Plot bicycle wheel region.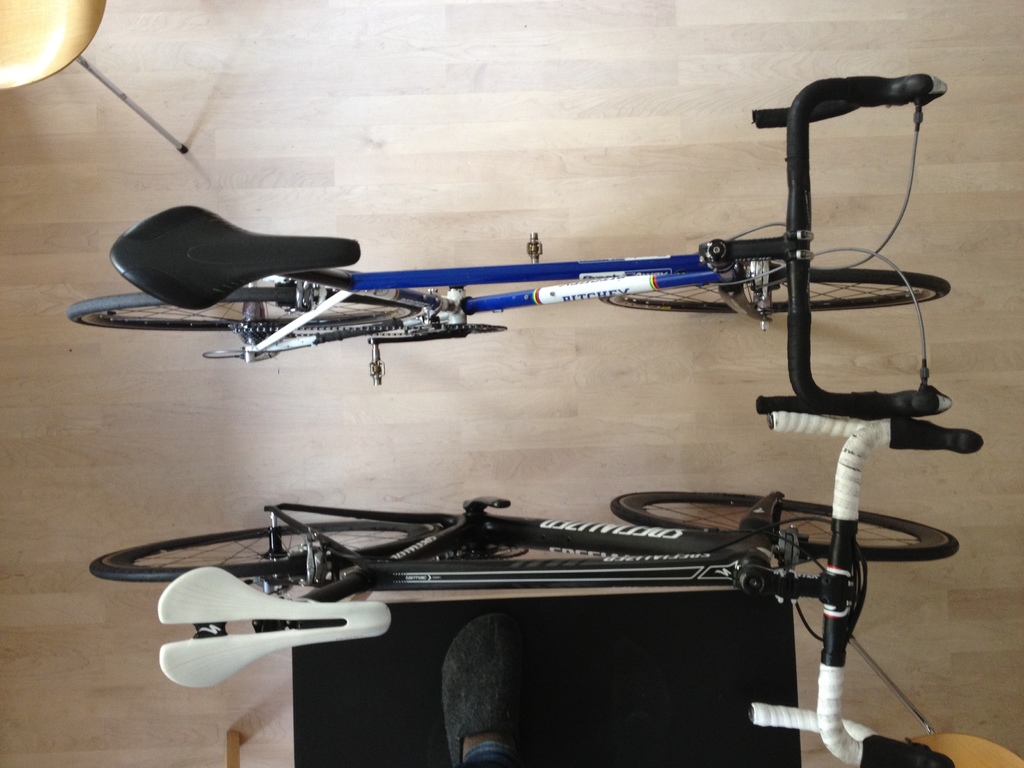
Plotted at {"left": 596, "top": 268, "right": 949, "bottom": 318}.
